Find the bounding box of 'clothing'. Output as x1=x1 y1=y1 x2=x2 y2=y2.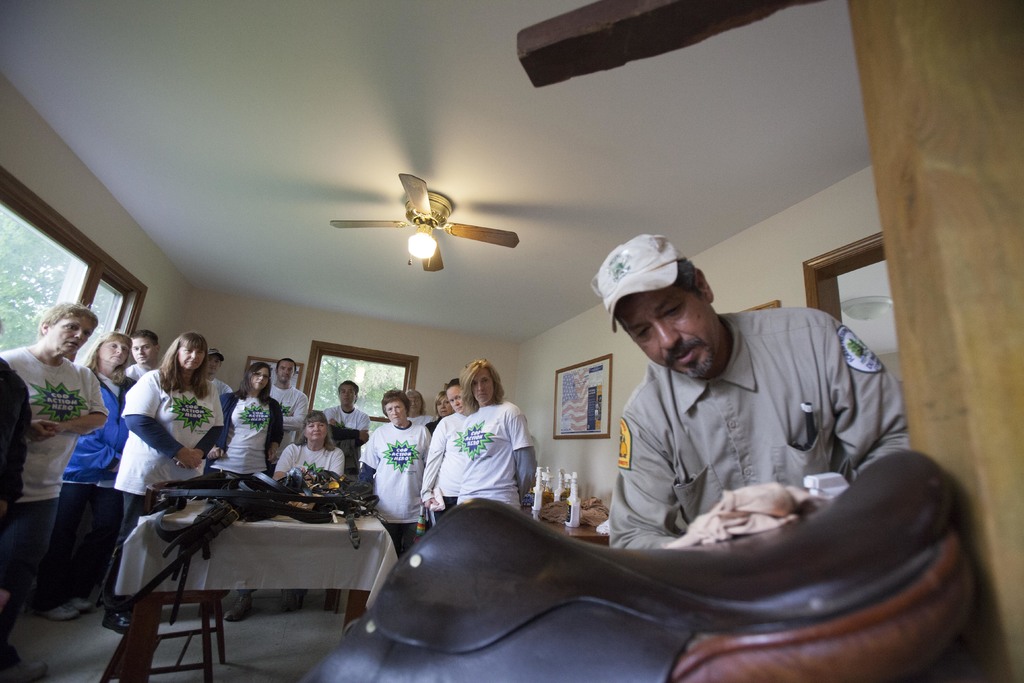
x1=566 y1=267 x2=934 y2=614.
